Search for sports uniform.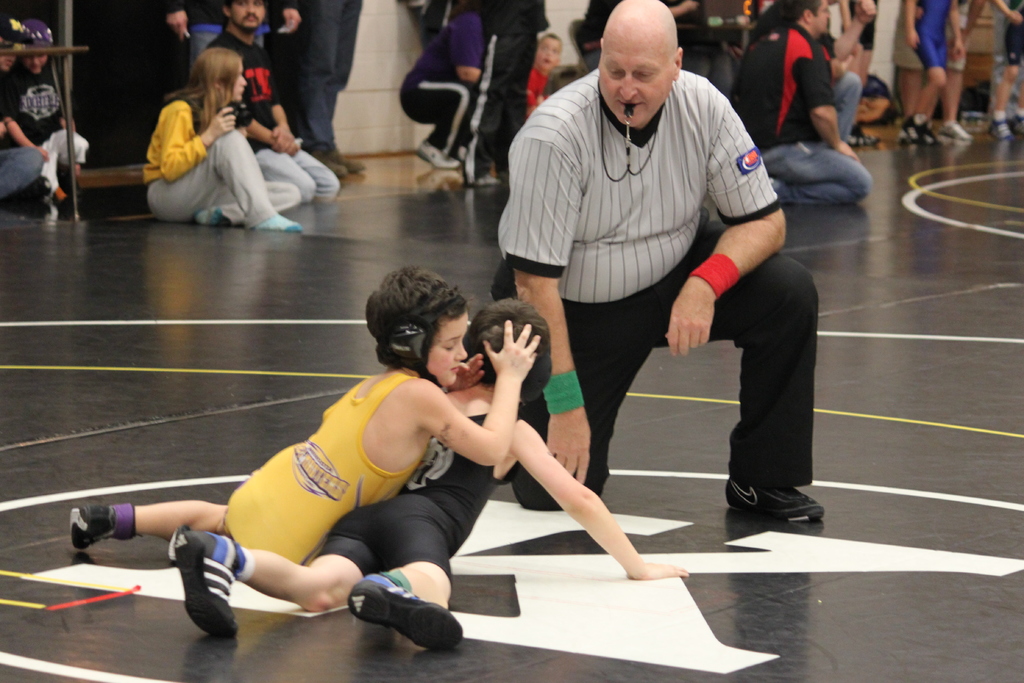
Found at <box>321,402,520,577</box>.
